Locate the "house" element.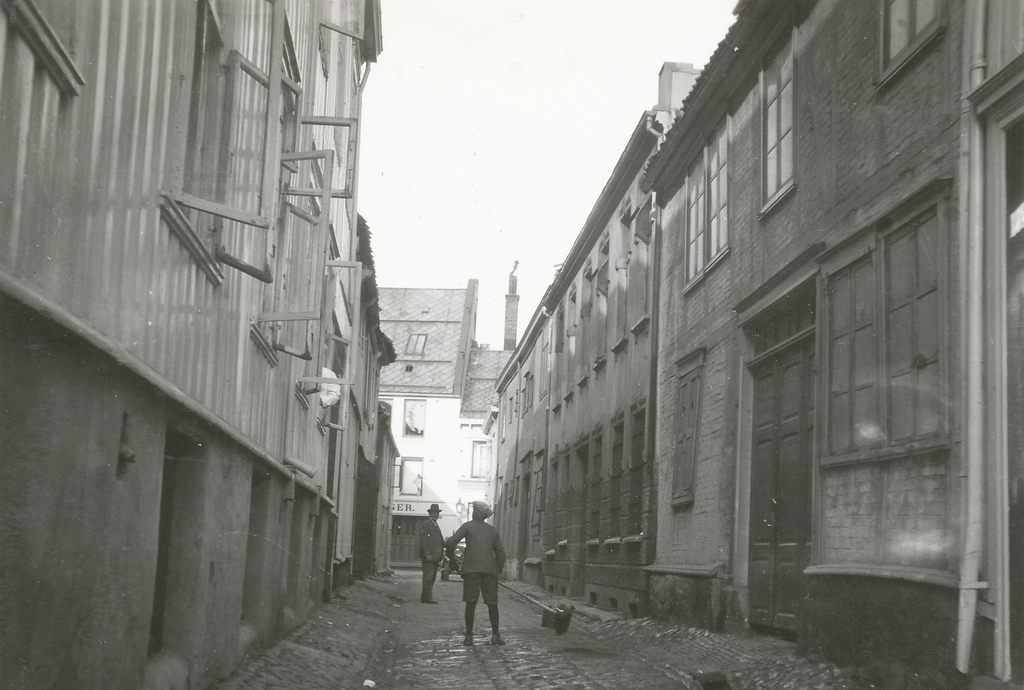
Element bbox: (x1=373, y1=253, x2=518, y2=582).
